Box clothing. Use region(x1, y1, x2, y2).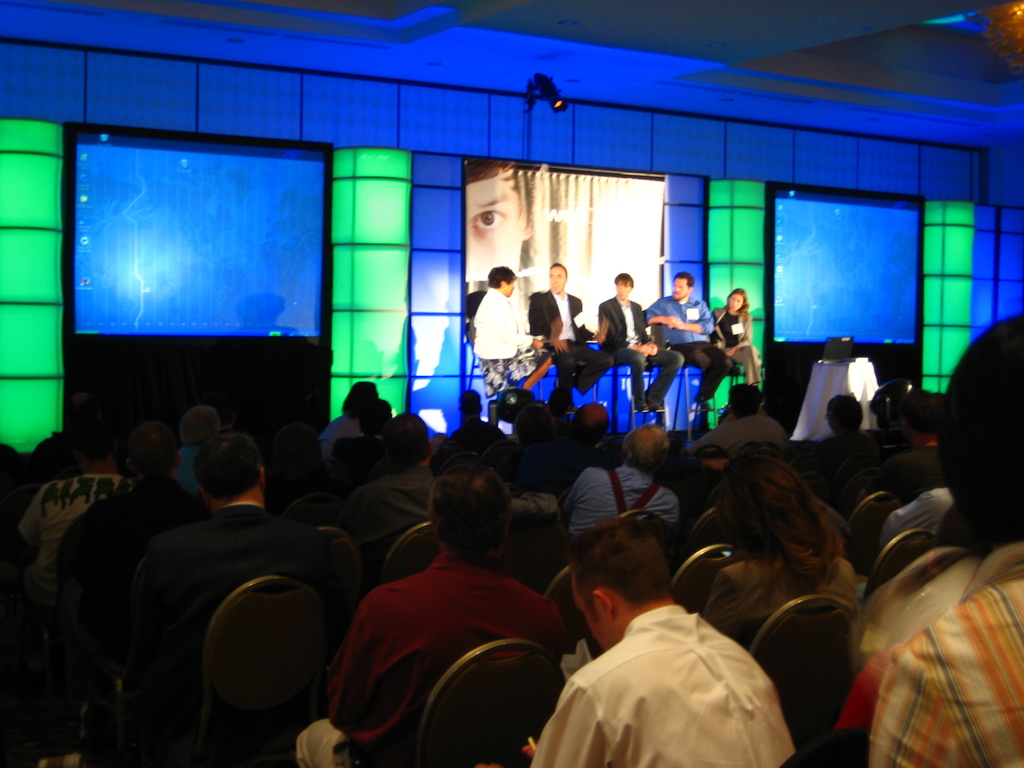
region(476, 291, 552, 396).
